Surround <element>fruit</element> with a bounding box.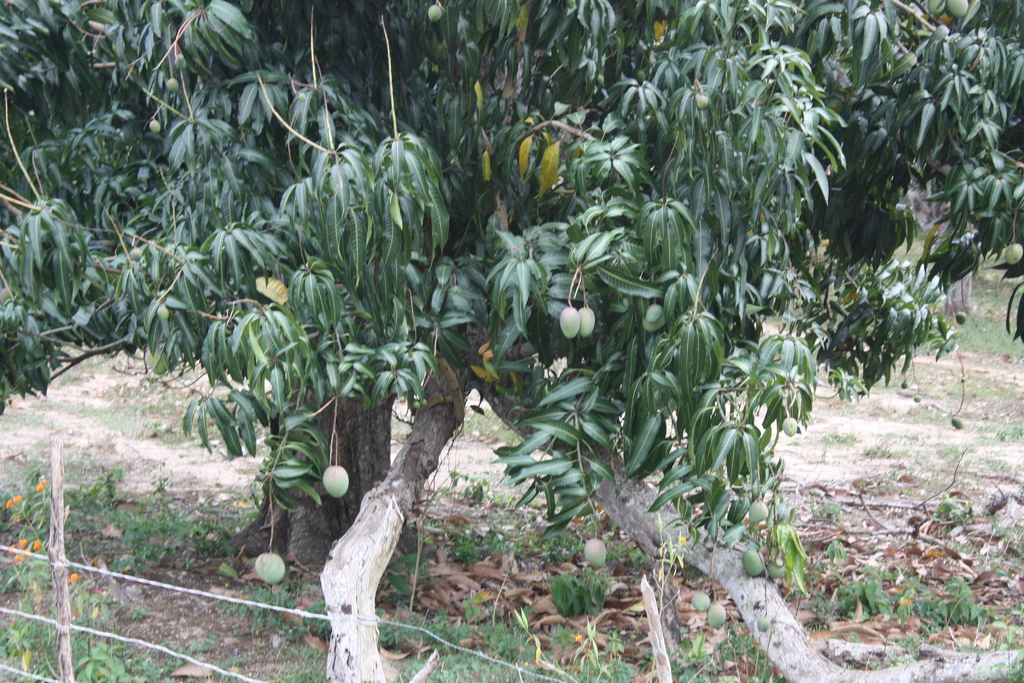
(left=781, top=415, right=797, bottom=438).
